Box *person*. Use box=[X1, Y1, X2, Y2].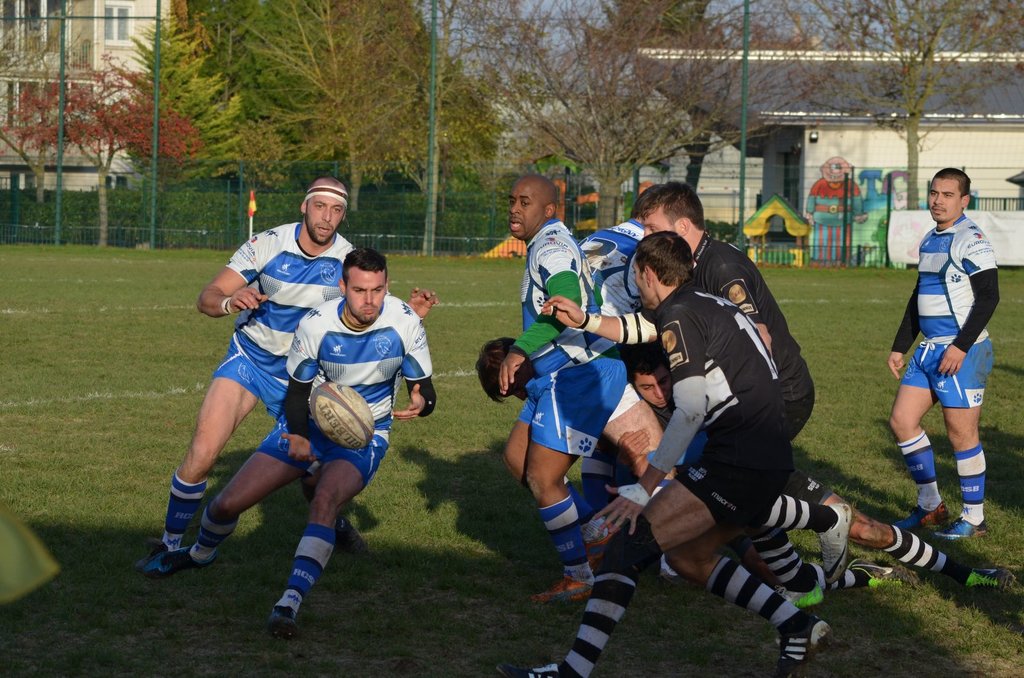
box=[627, 183, 854, 596].
